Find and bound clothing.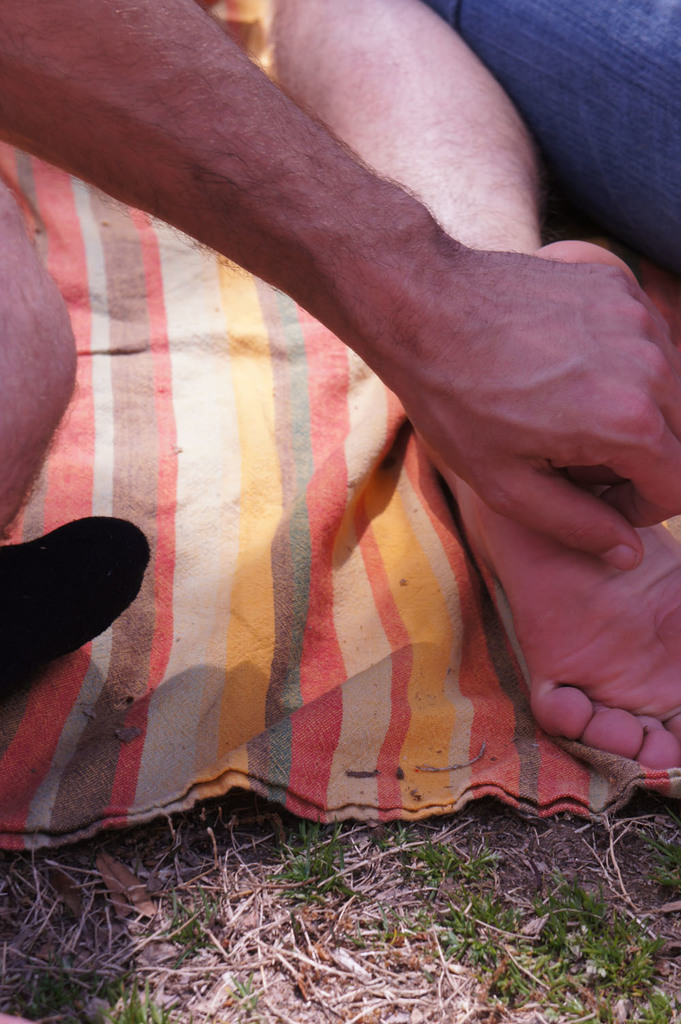
Bound: <bbox>428, 0, 680, 266</bbox>.
